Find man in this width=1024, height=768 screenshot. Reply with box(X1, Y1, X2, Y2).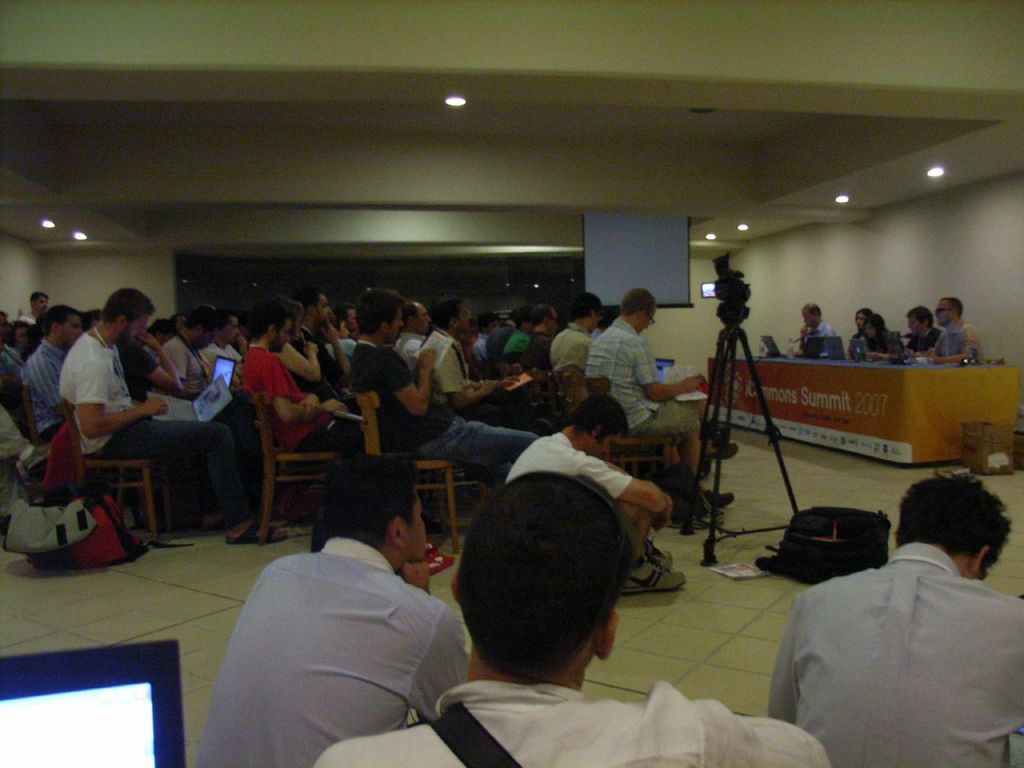
box(309, 462, 837, 767).
